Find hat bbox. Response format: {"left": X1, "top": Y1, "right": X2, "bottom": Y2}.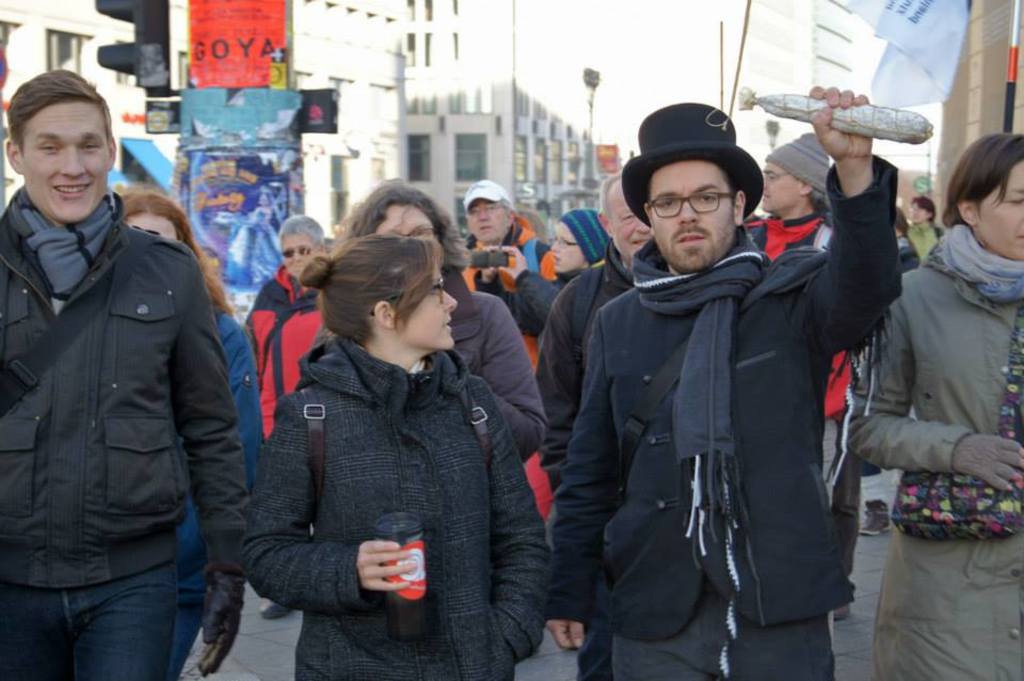
{"left": 466, "top": 177, "right": 514, "bottom": 210}.
